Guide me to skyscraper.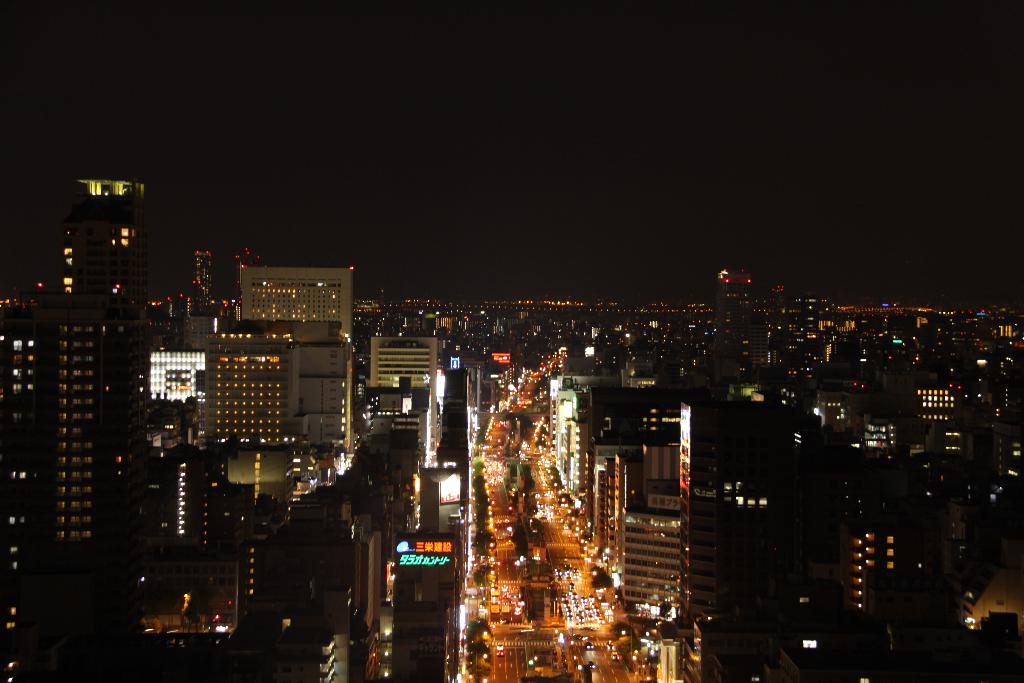
Guidance: box(698, 393, 797, 562).
